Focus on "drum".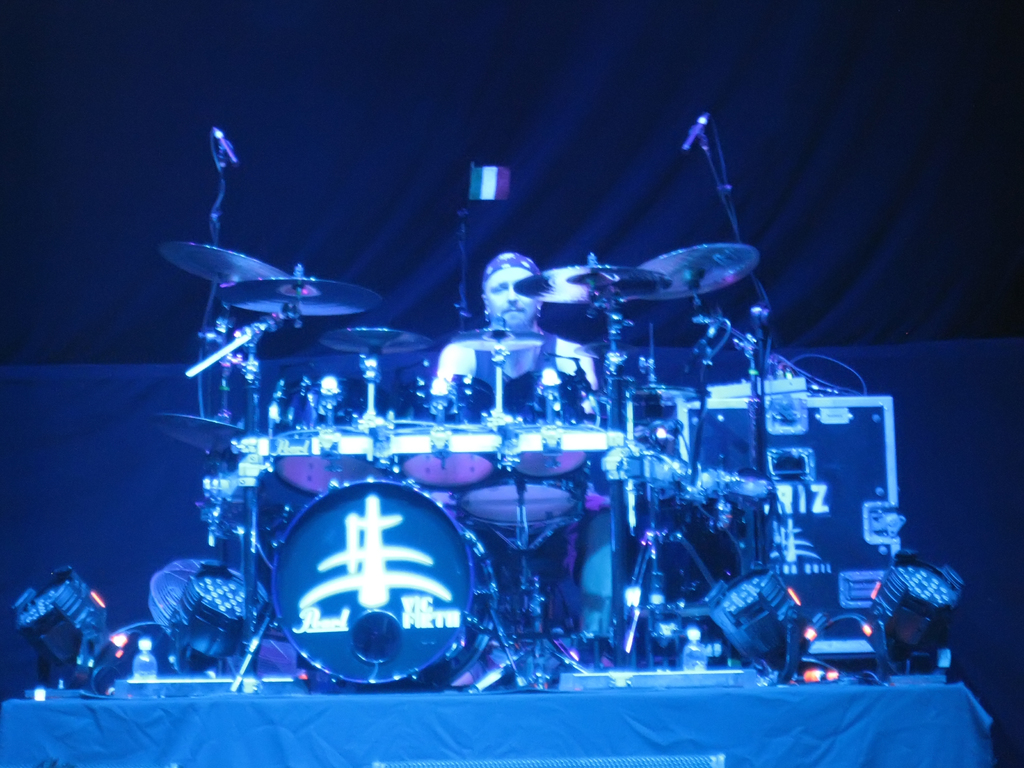
Focused at Rect(454, 474, 588, 531).
